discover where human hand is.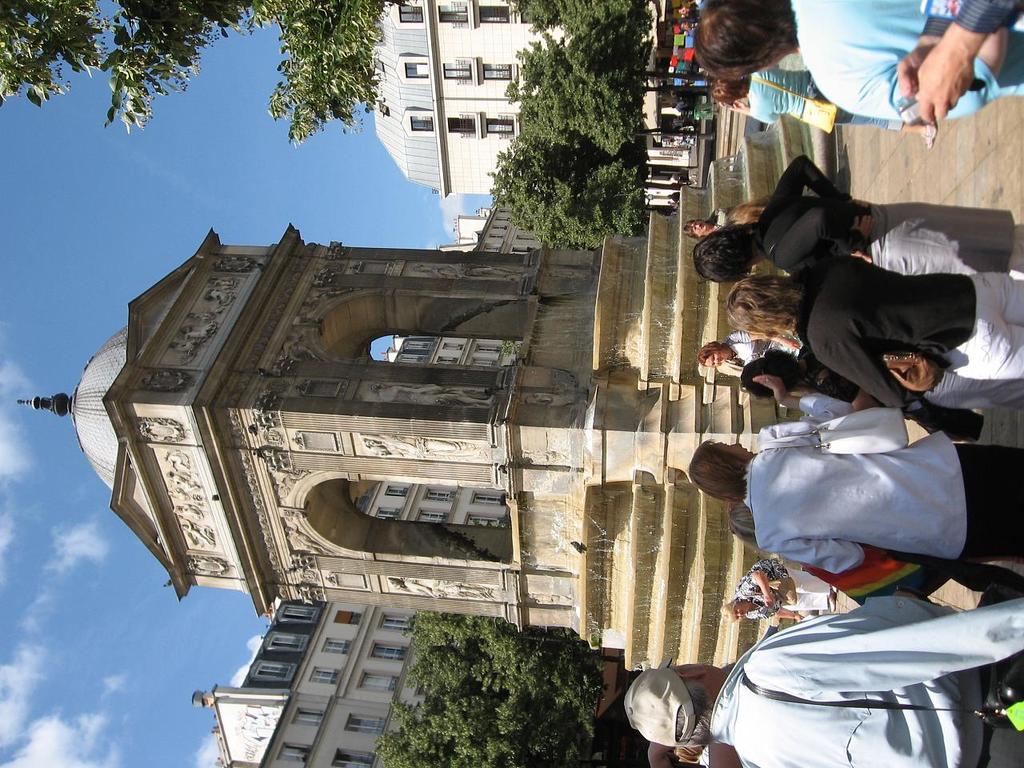
Discovered at <region>749, 374, 789, 408</region>.
